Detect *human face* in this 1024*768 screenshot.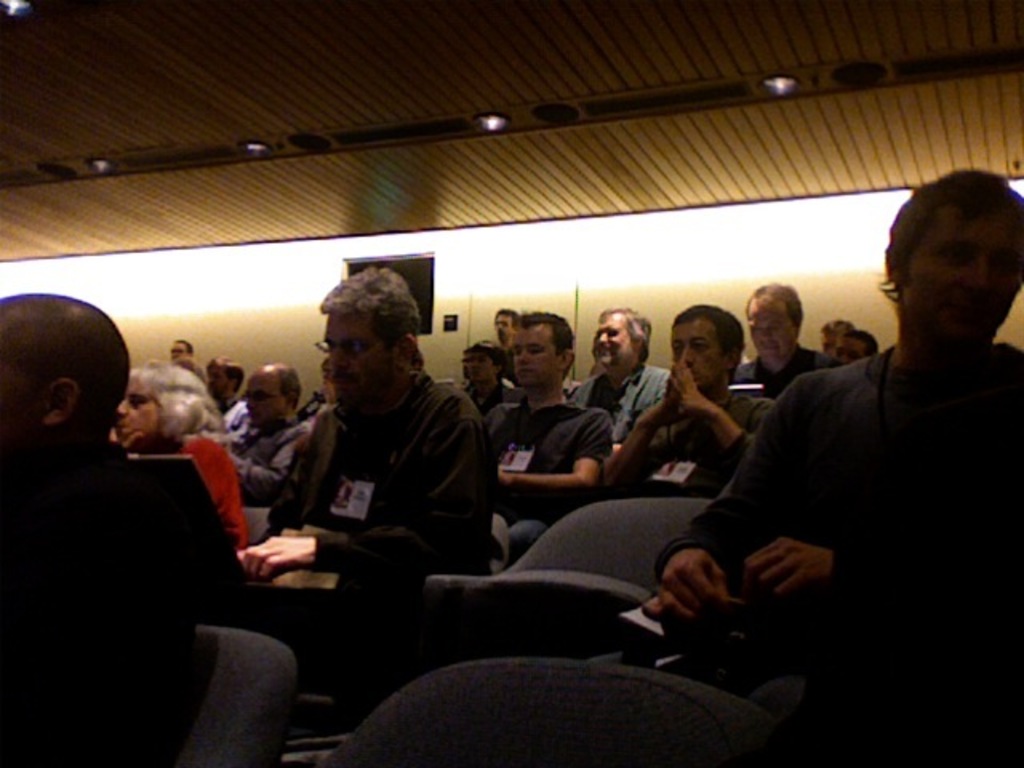
Detection: {"x1": 310, "y1": 307, "x2": 384, "y2": 395}.
